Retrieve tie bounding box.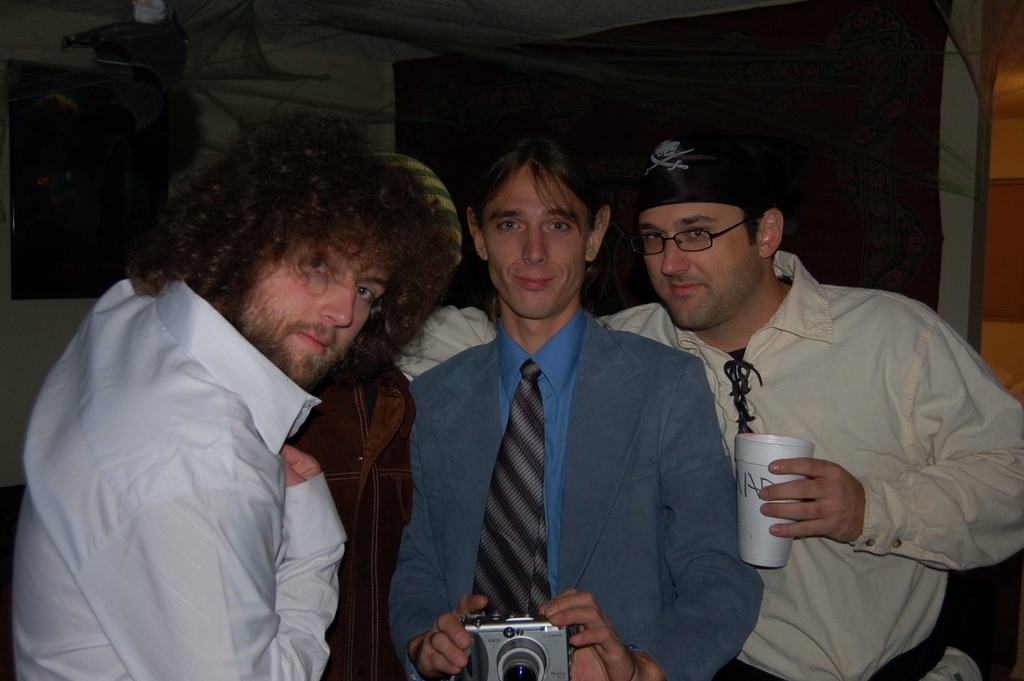
Bounding box: {"left": 465, "top": 361, "right": 557, "bottom": 623}.
